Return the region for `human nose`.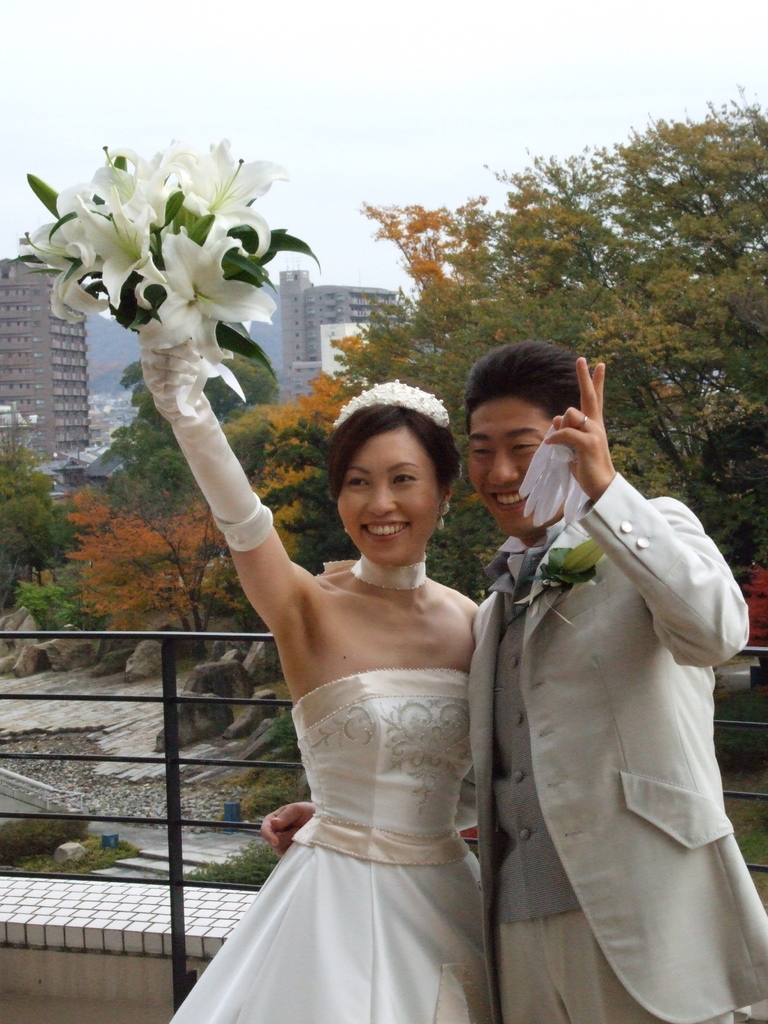
(362, 479, 399, 519).
